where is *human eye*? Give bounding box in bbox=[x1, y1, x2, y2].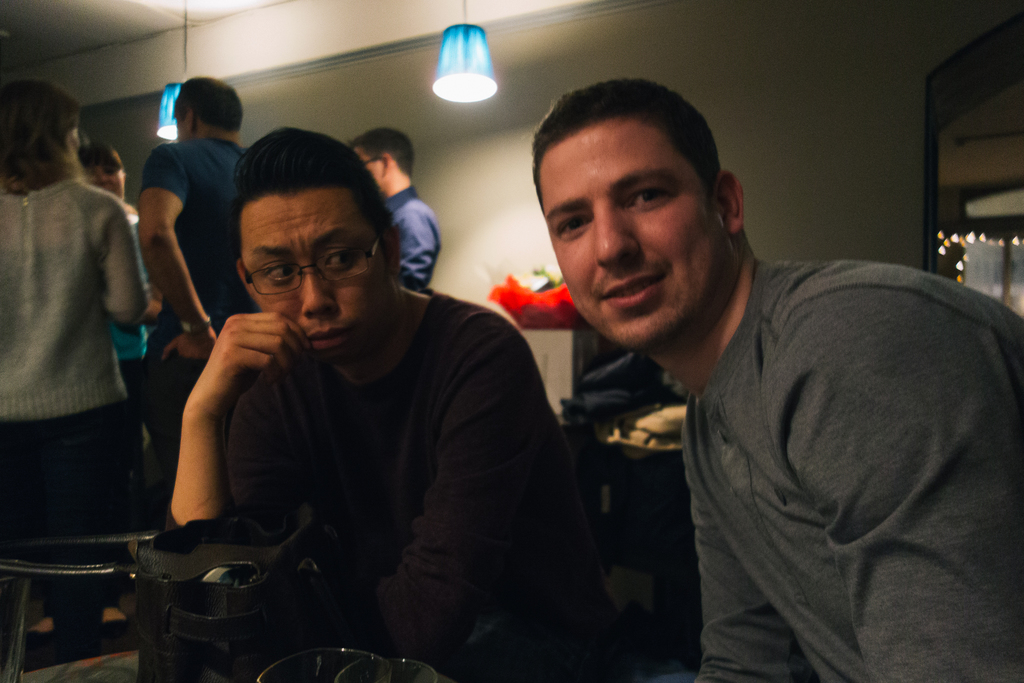
bbox=[324, 248, 357, 270].
